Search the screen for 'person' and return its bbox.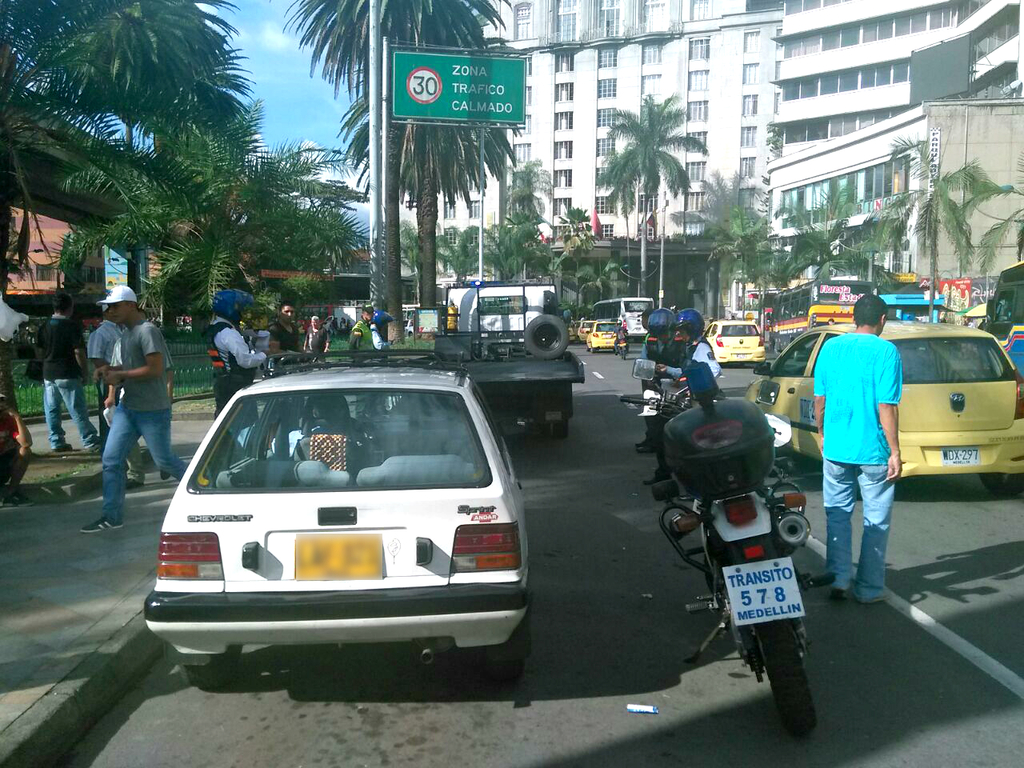
Found: bbox=[303, 314, 326, 354].
